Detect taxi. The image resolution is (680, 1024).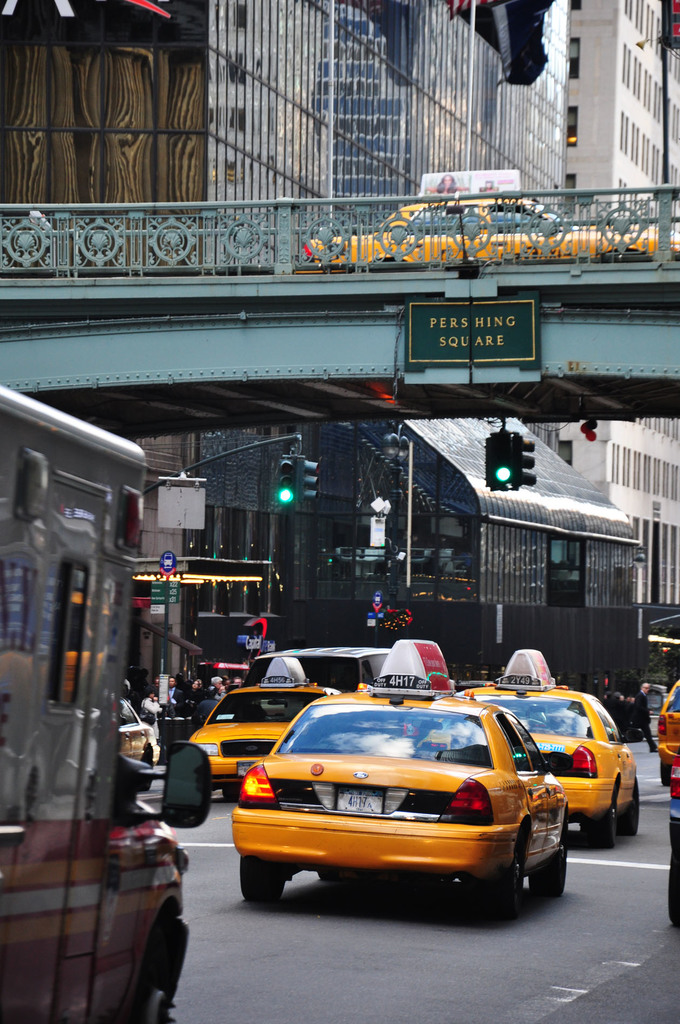
bbox=[180, 657, 334, 794].
